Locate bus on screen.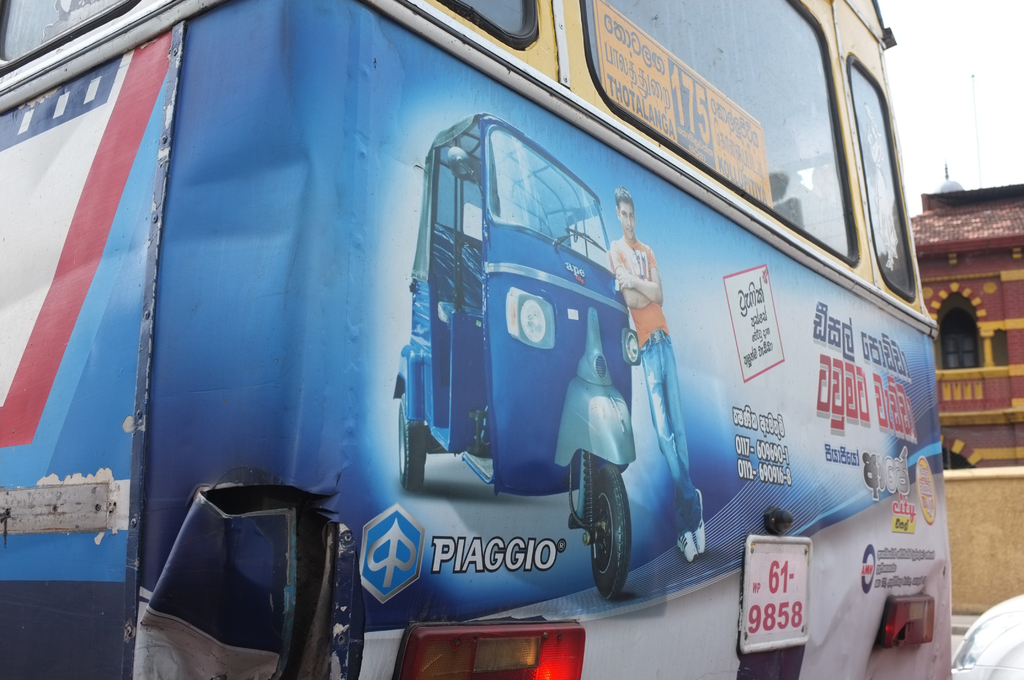
On screen at left=0, top=0, right=953, bottom=679.
